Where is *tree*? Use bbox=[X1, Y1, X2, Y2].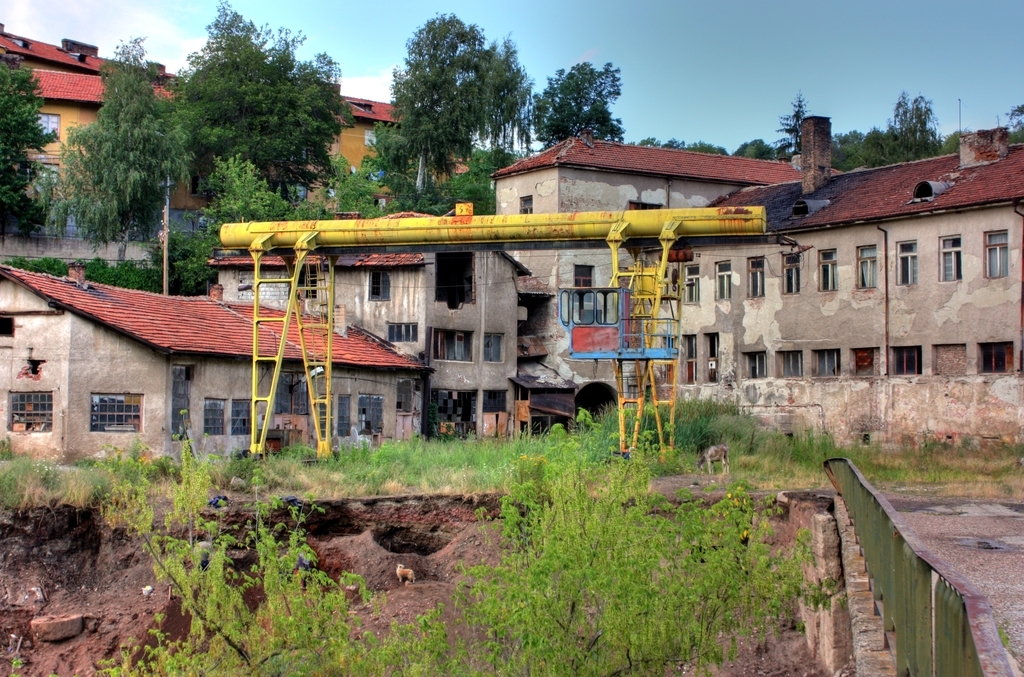
bbox=[542, 60, 629, 125].
